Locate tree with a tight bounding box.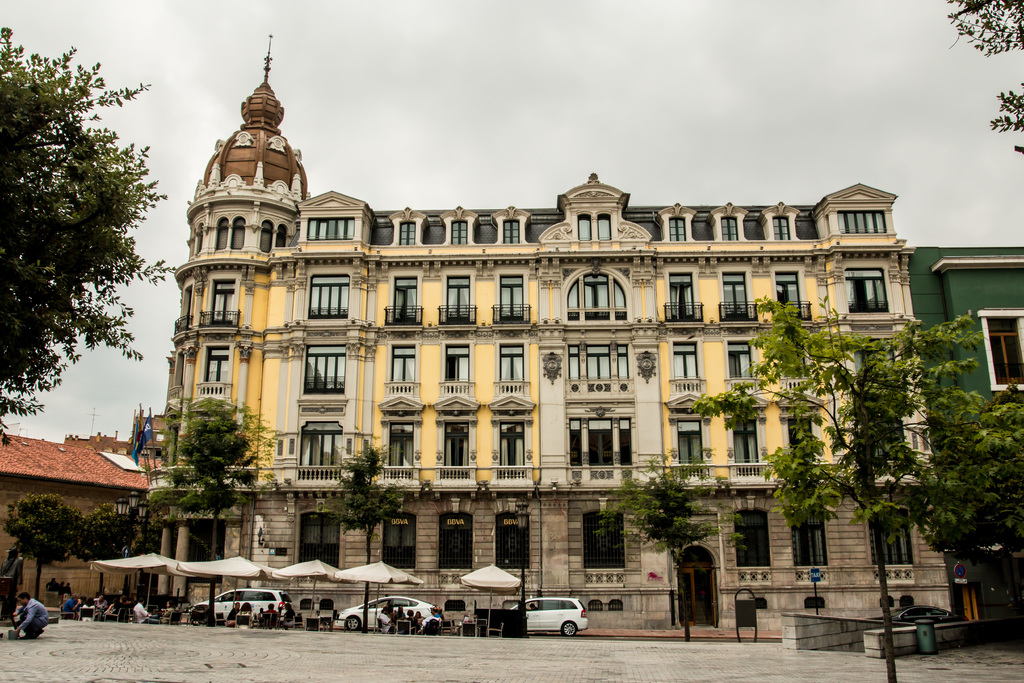
box(914, 399, 1023, 561).
